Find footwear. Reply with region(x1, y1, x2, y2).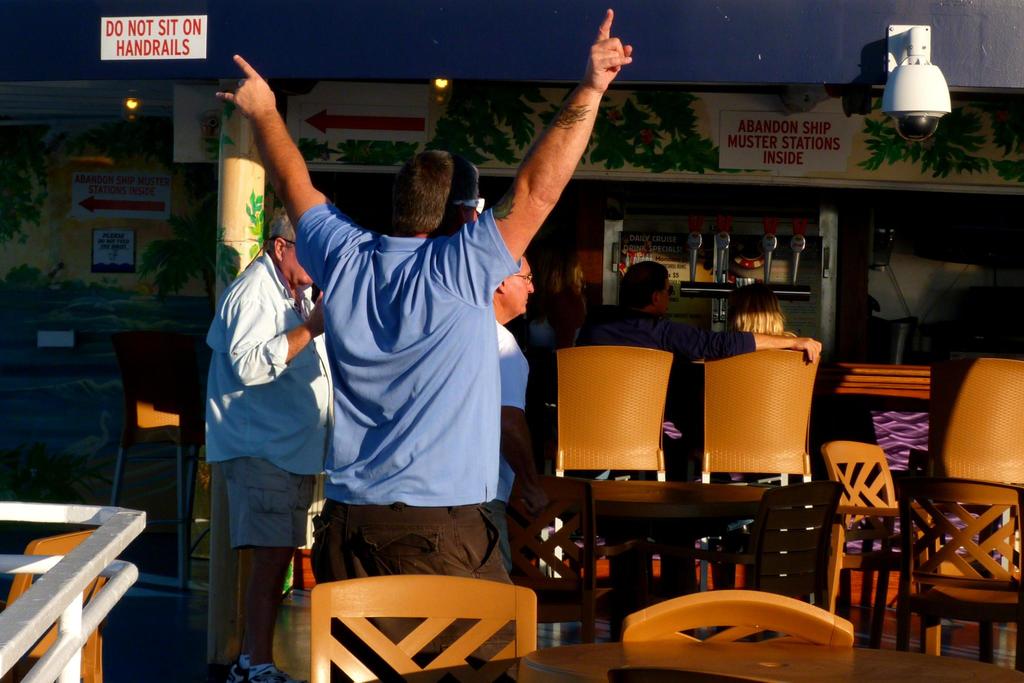
region(226, 660, 247, 681).
